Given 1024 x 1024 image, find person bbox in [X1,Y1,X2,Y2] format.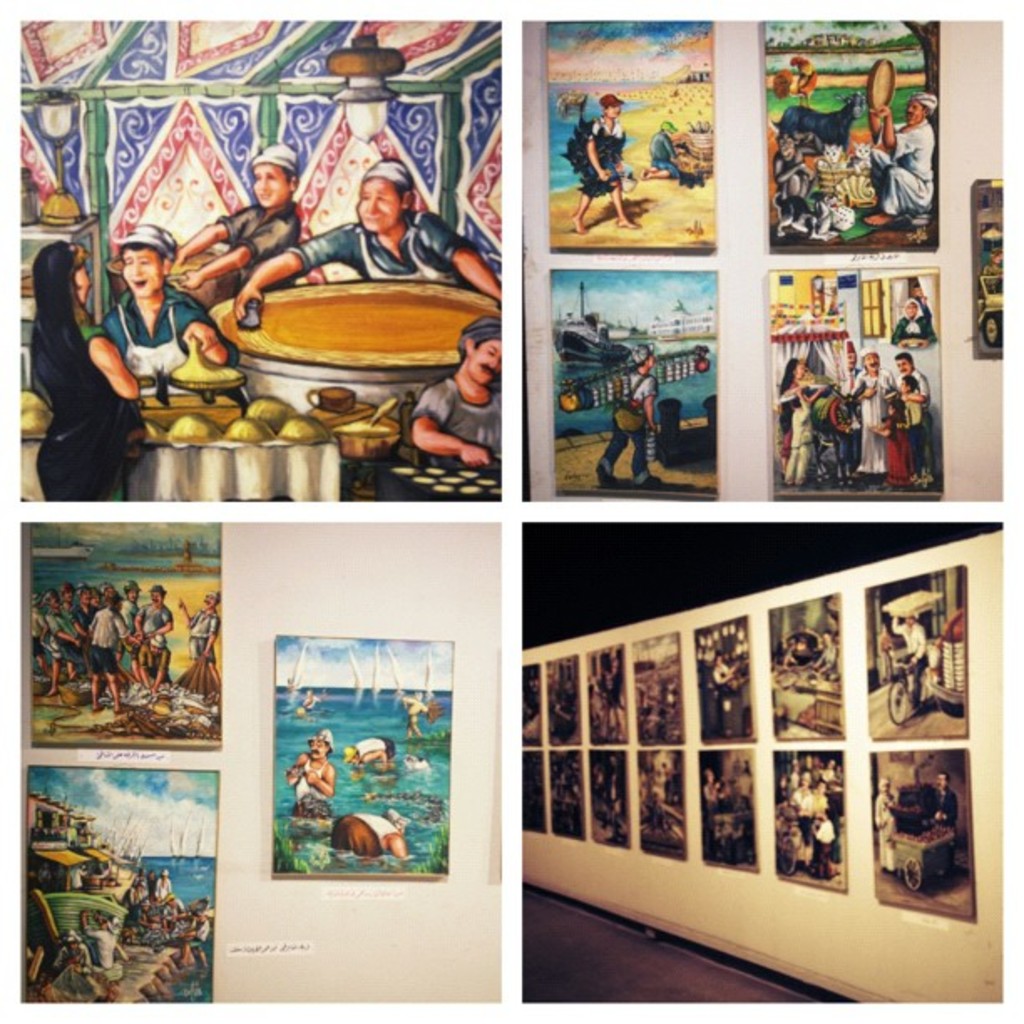
[930,771,957,835].
